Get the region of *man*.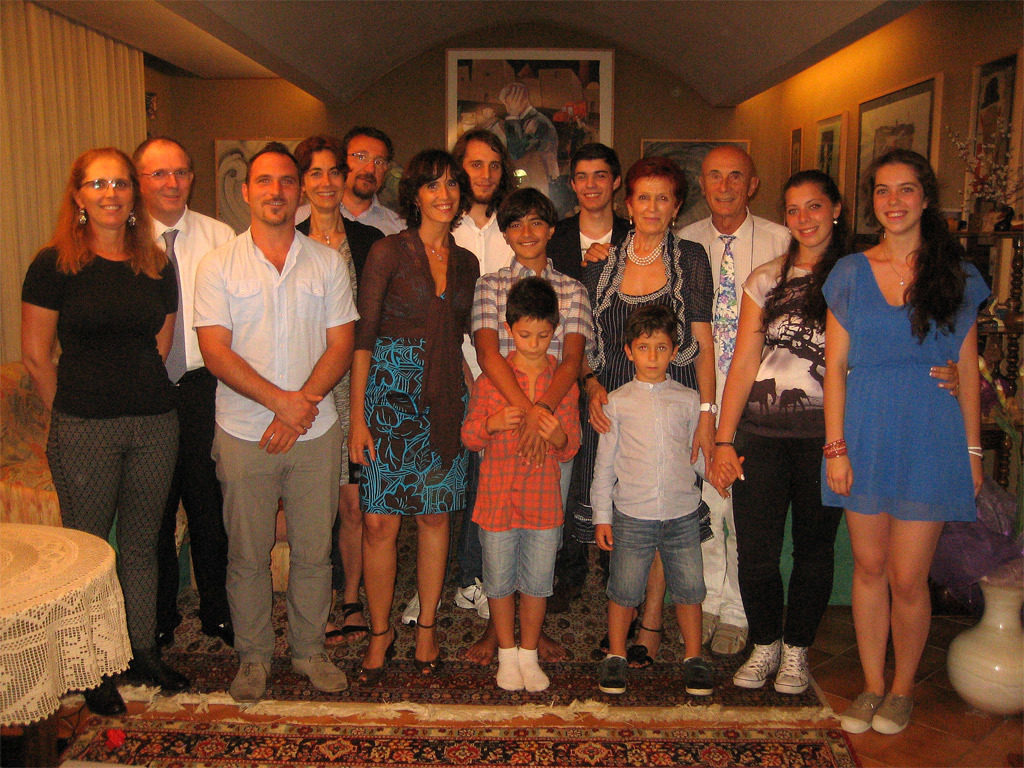
detection(337, 117, 410, 242).
